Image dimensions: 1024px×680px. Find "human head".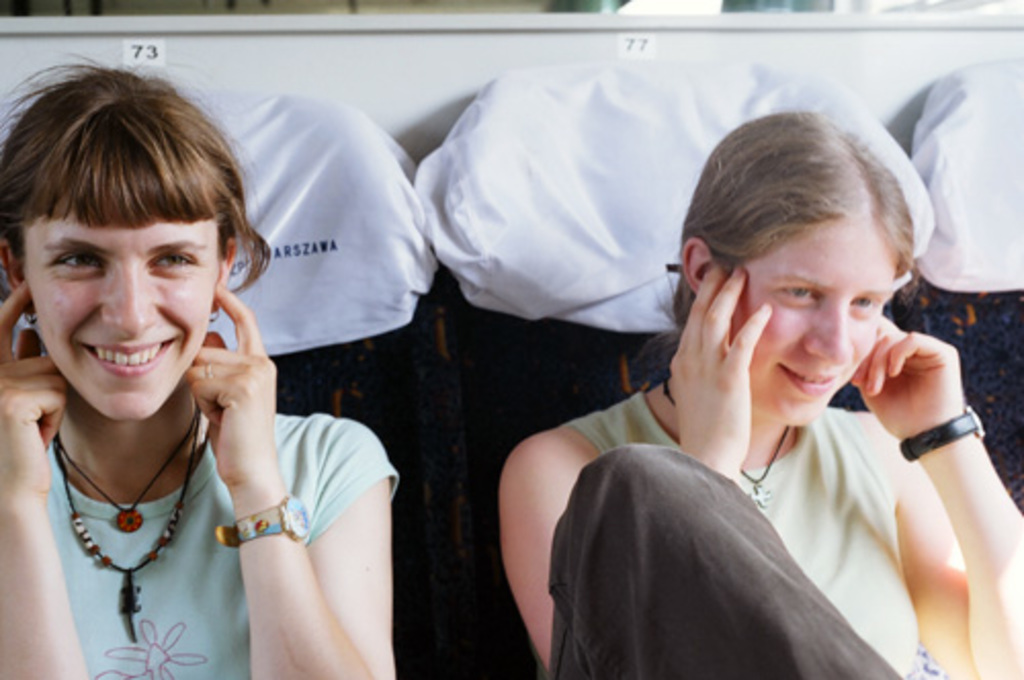
664:94:938:442.
